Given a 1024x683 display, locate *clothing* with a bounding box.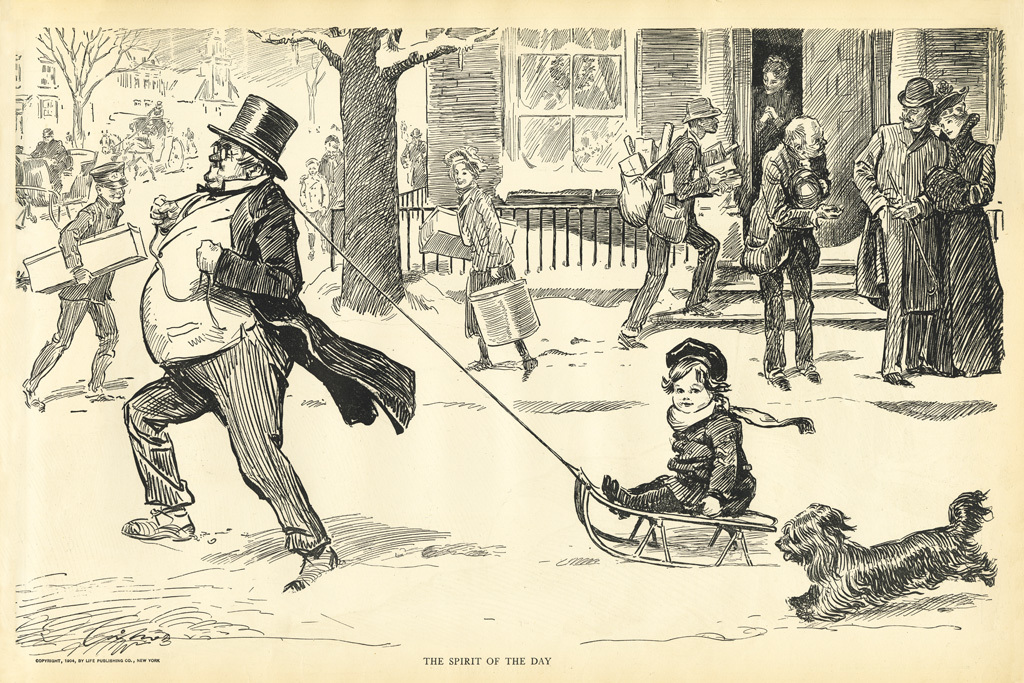
Located: (125,177,416,552).
